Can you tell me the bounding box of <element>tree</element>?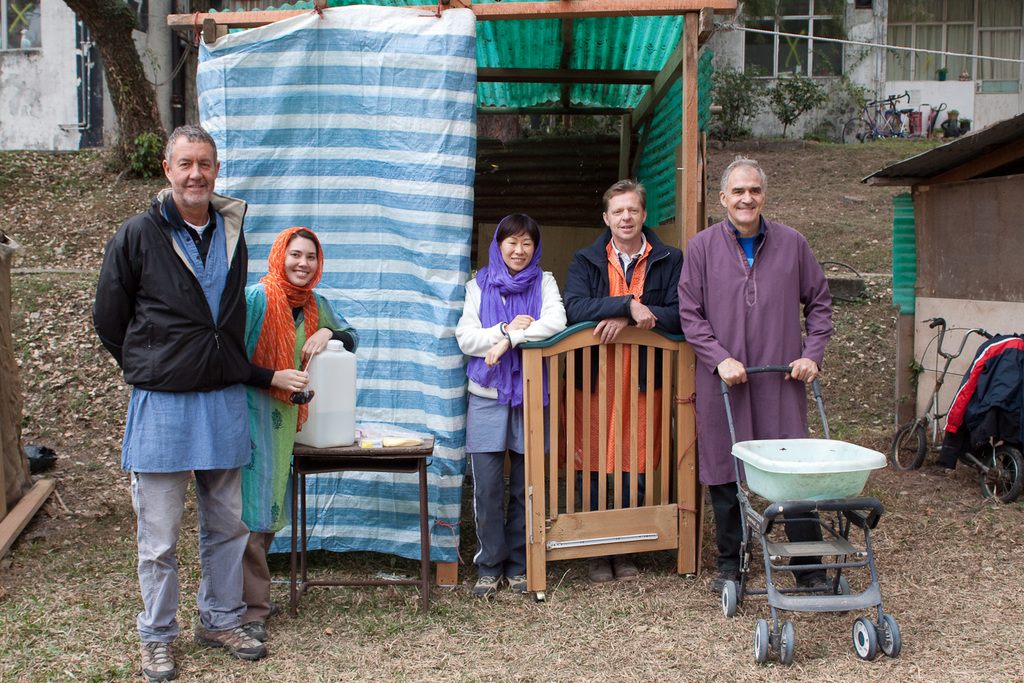
<region>61, 0, 168, 174</region>.
